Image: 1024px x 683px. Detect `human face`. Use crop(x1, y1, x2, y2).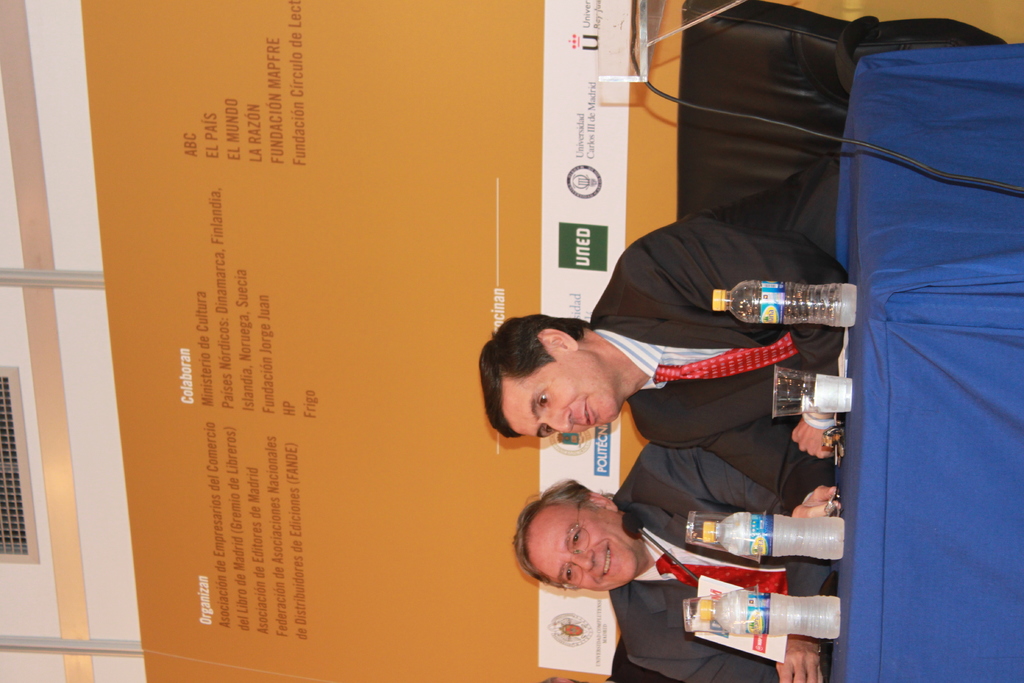
crop(540, 511, 639, 591).
